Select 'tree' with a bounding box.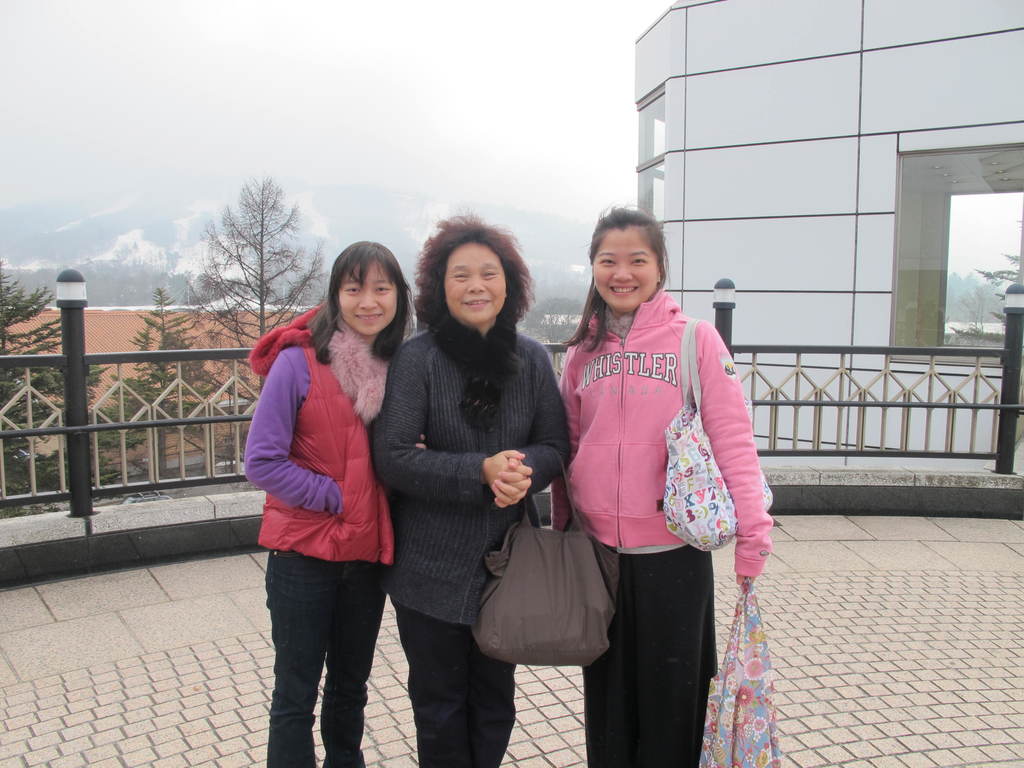
locate(197, 183, 323, 395).
